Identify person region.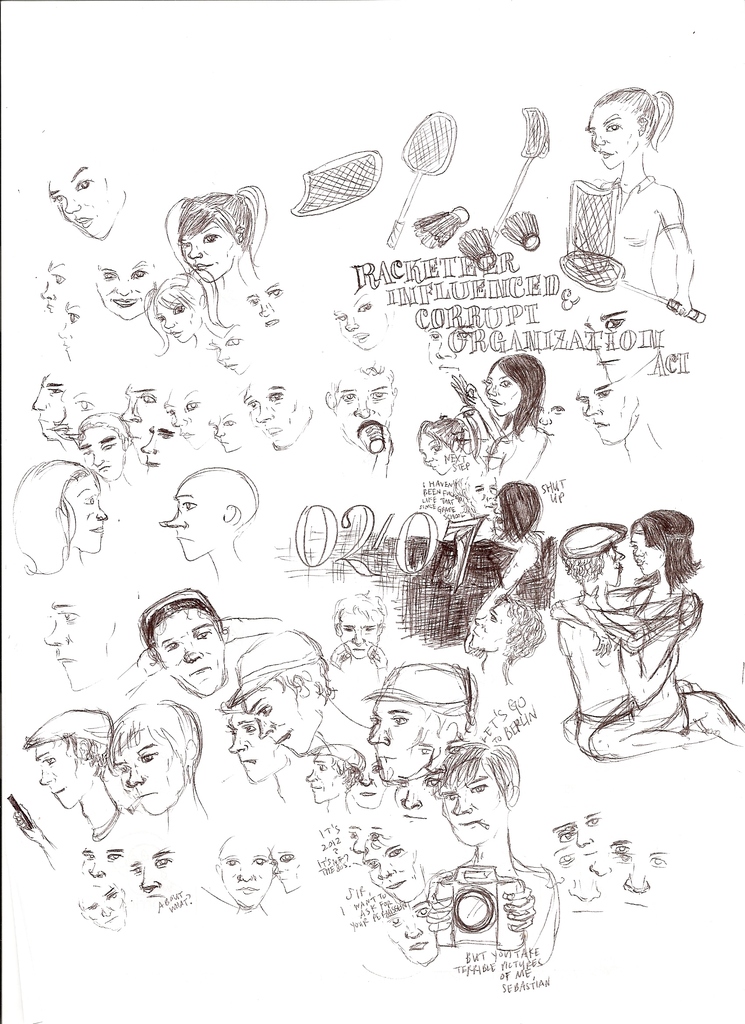
Region: locate(51, 161, 135, 250).
